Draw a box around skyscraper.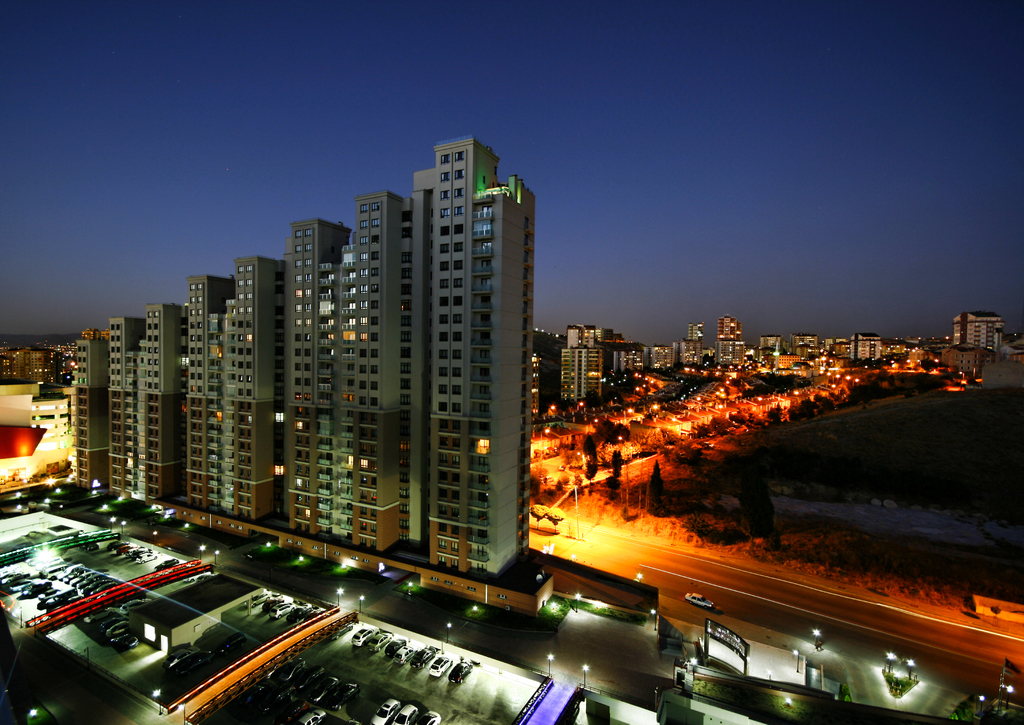
51 335 115 490.
